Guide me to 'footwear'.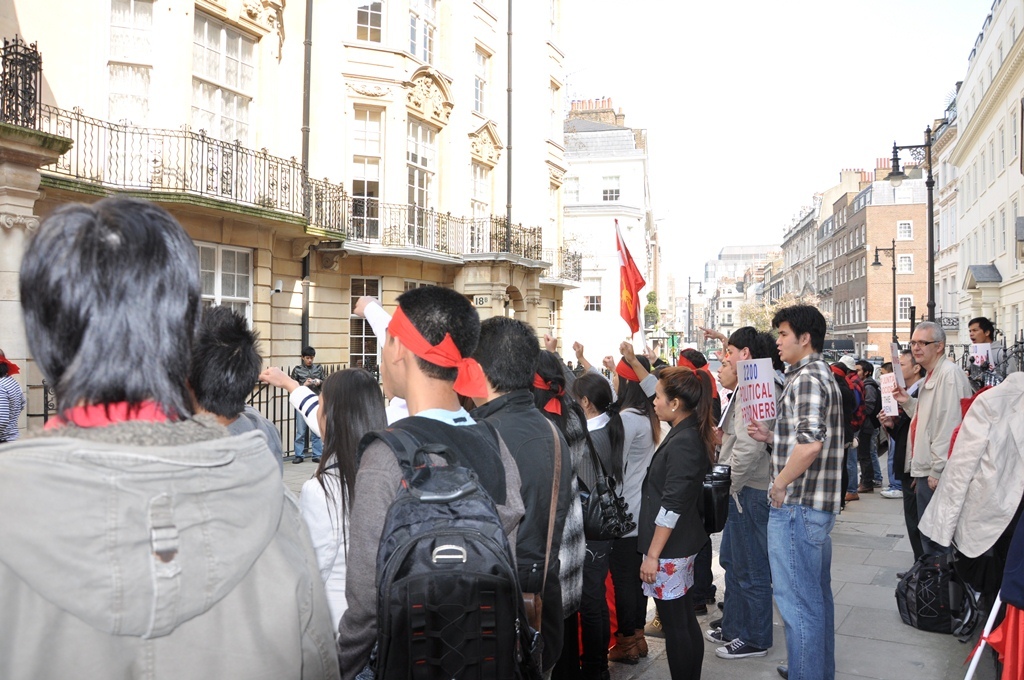
Guidance: 701,625,730,643.
